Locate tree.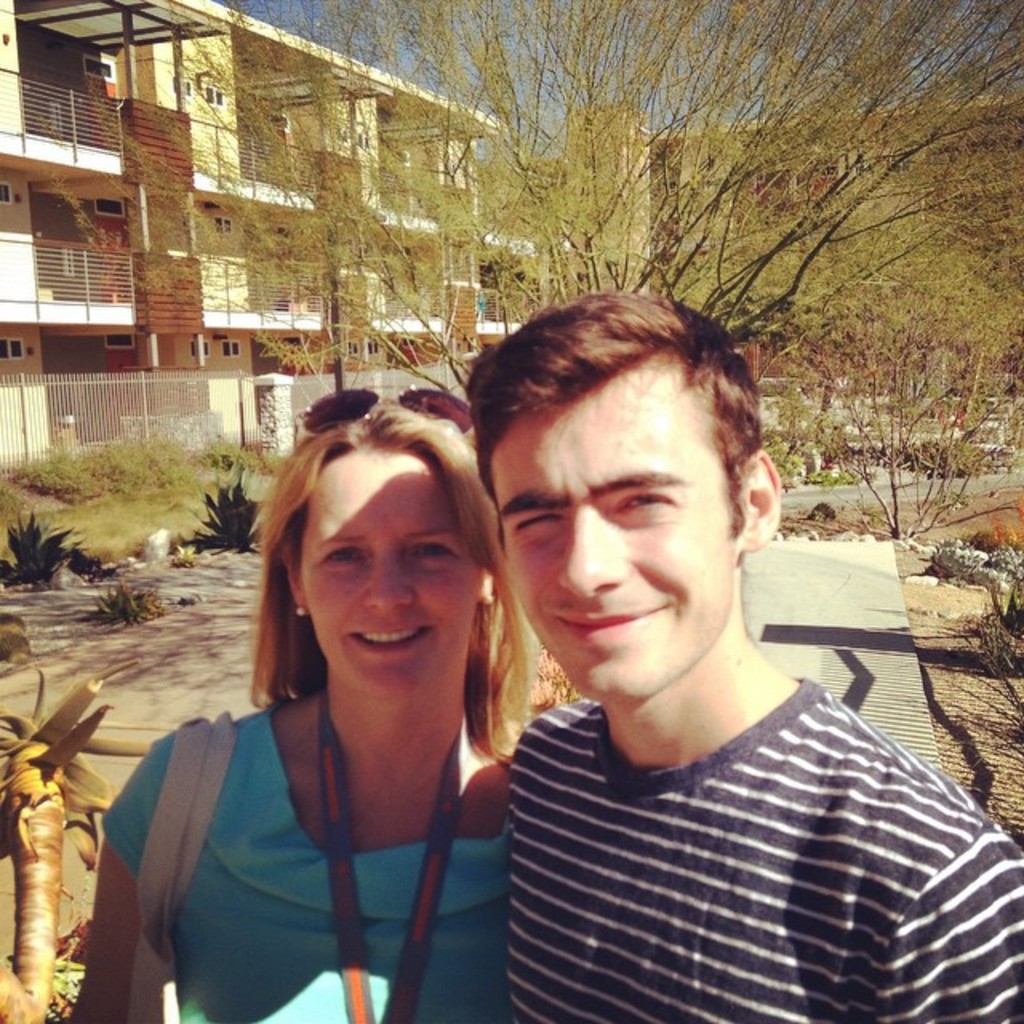
Bounding box: (left=66, top=0, right=1022, bottom=530).
